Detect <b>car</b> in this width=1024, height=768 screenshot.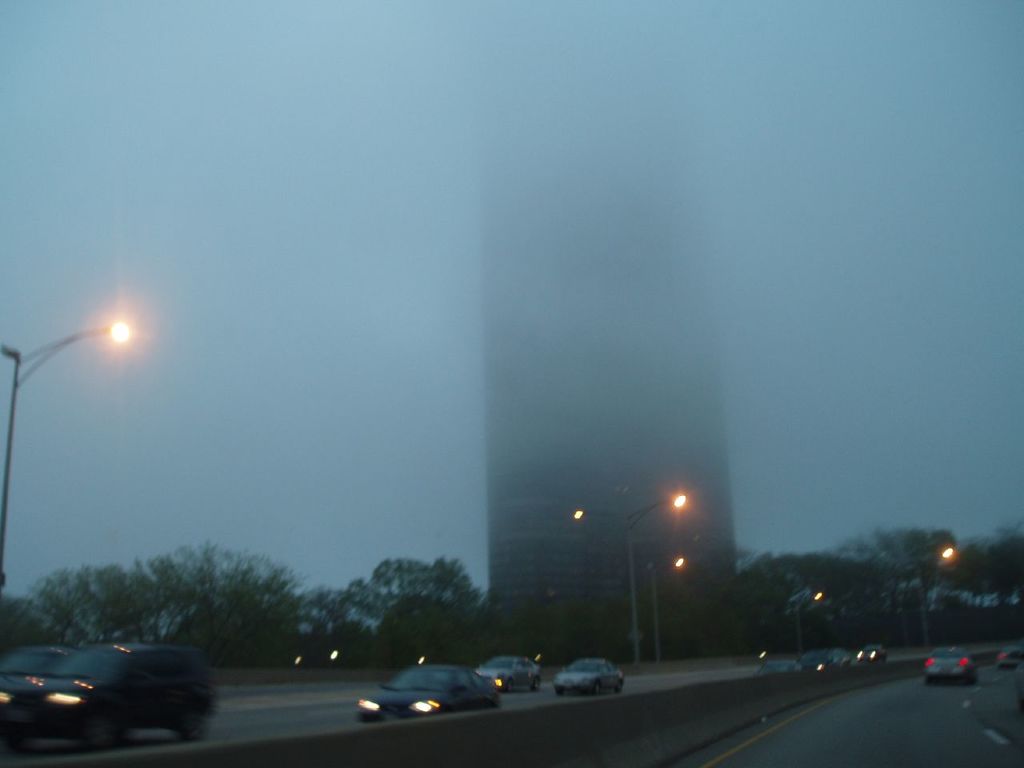
Detection: 925, 650, 975, 682.
